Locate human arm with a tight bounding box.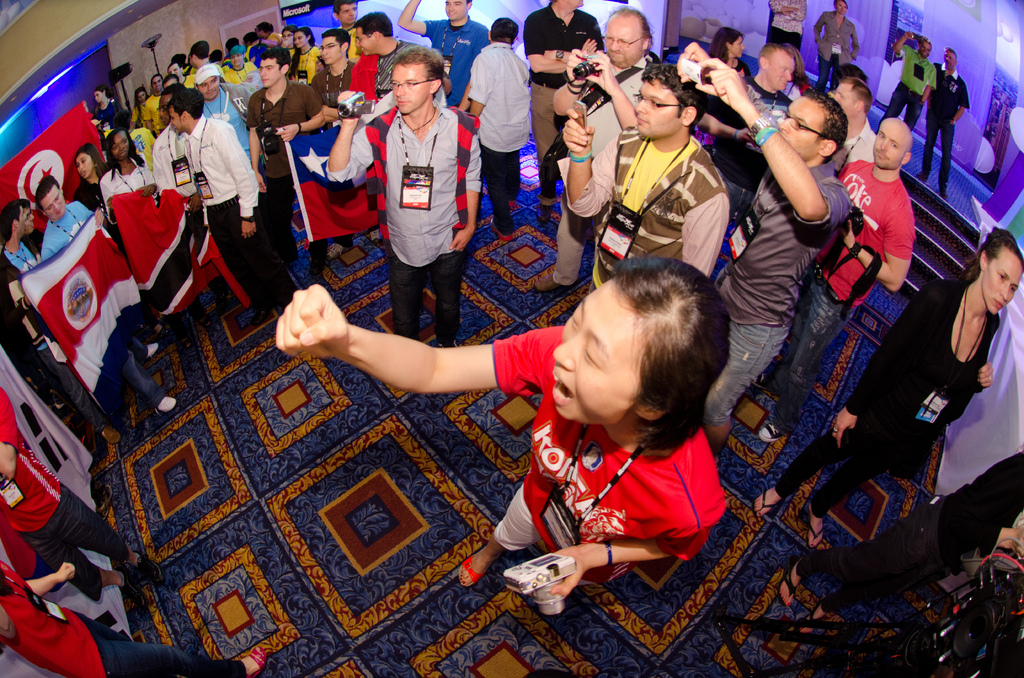
bbox=(671, 188, 733, 282).
